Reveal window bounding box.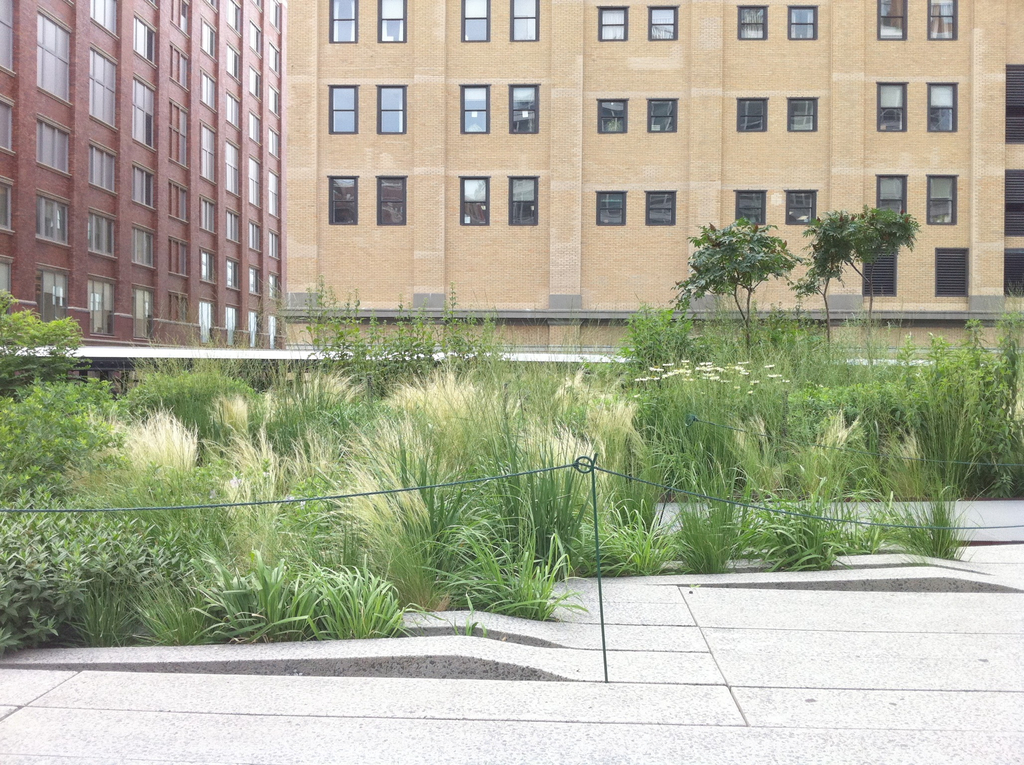
Revealed: 326, 177, 358, 228.
